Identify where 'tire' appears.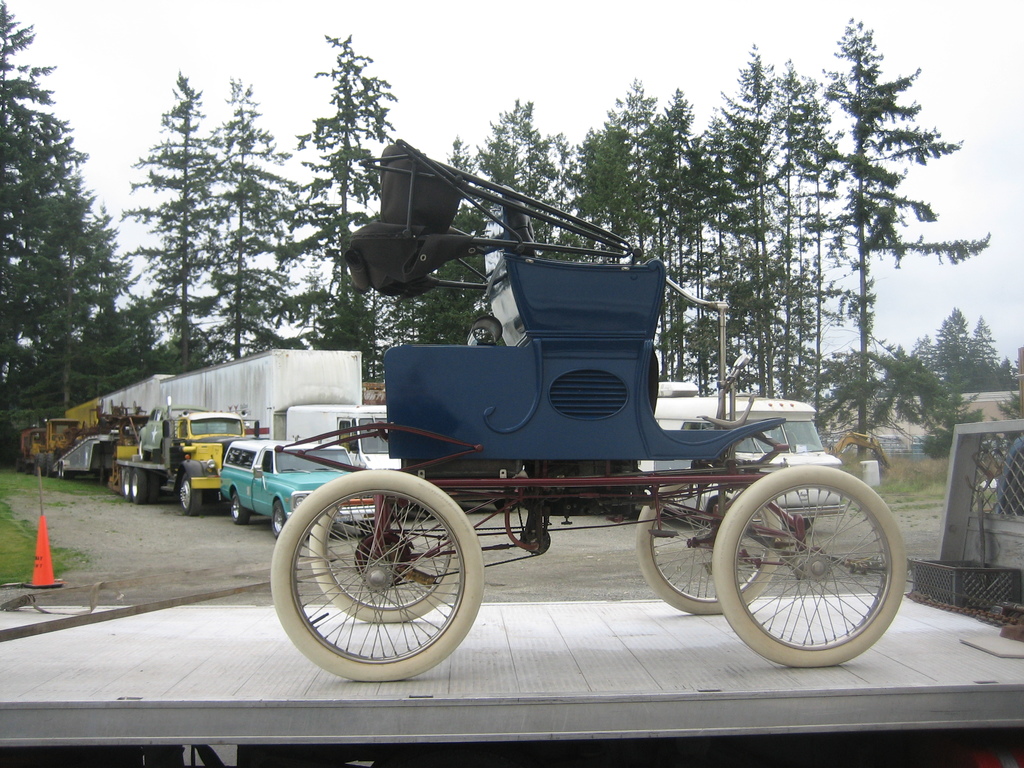
Appears at BBox(177, 471, 205, 518).
